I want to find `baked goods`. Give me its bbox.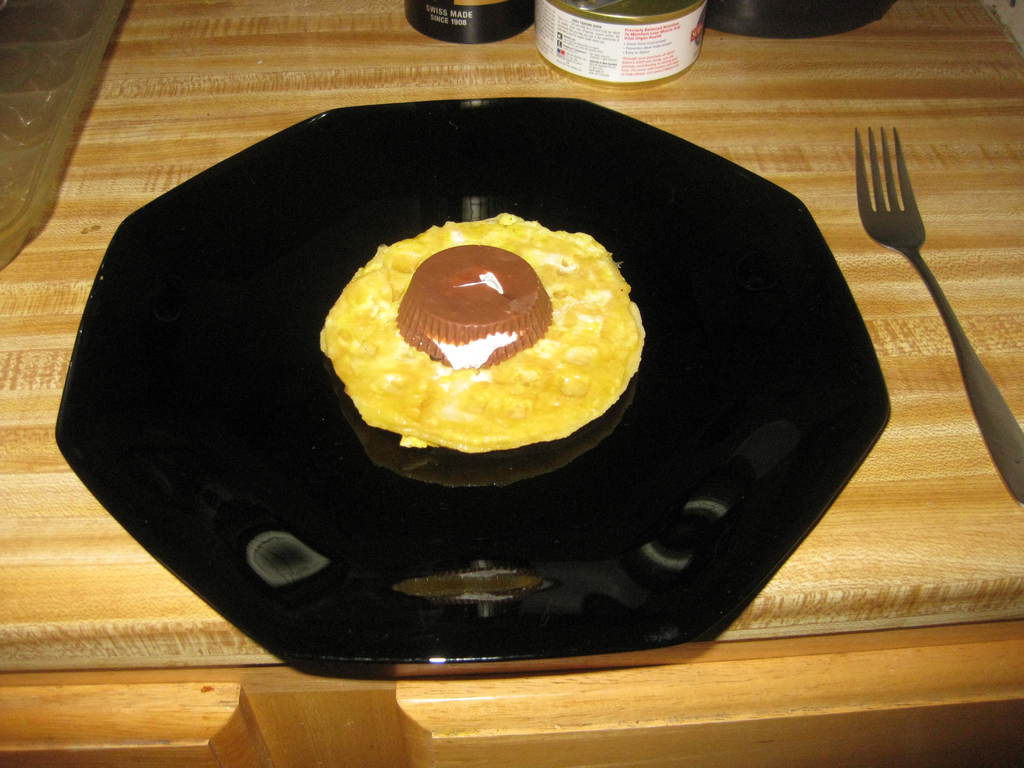
box=[350, 204, 641, 486].
